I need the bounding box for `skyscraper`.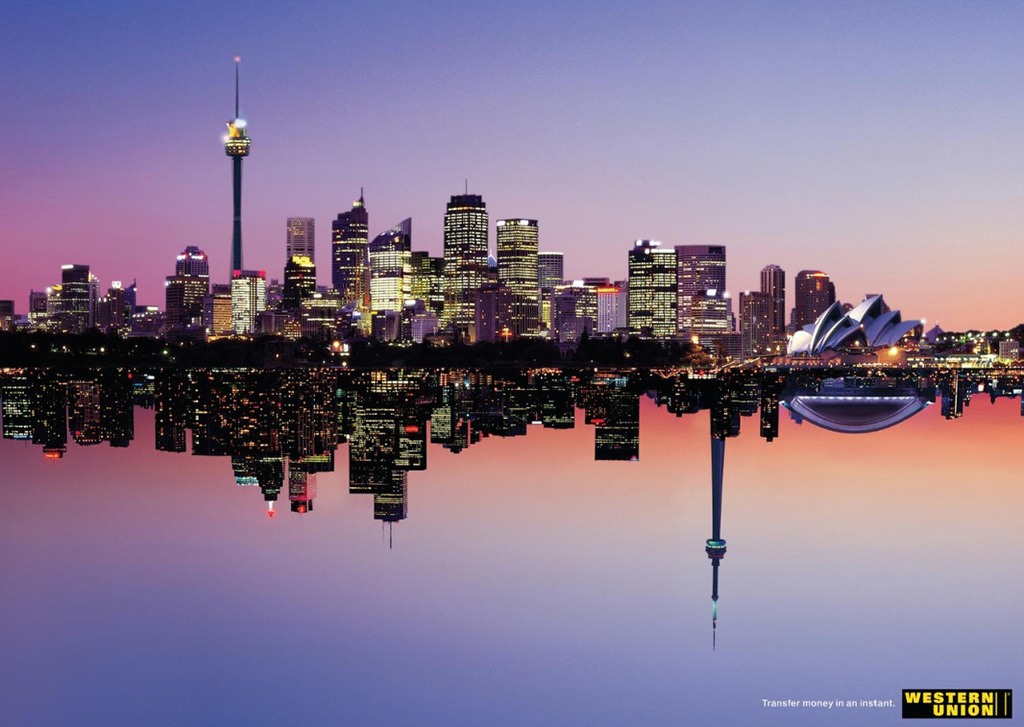
Here it is: l=446, t=175, r=489, b=261.
